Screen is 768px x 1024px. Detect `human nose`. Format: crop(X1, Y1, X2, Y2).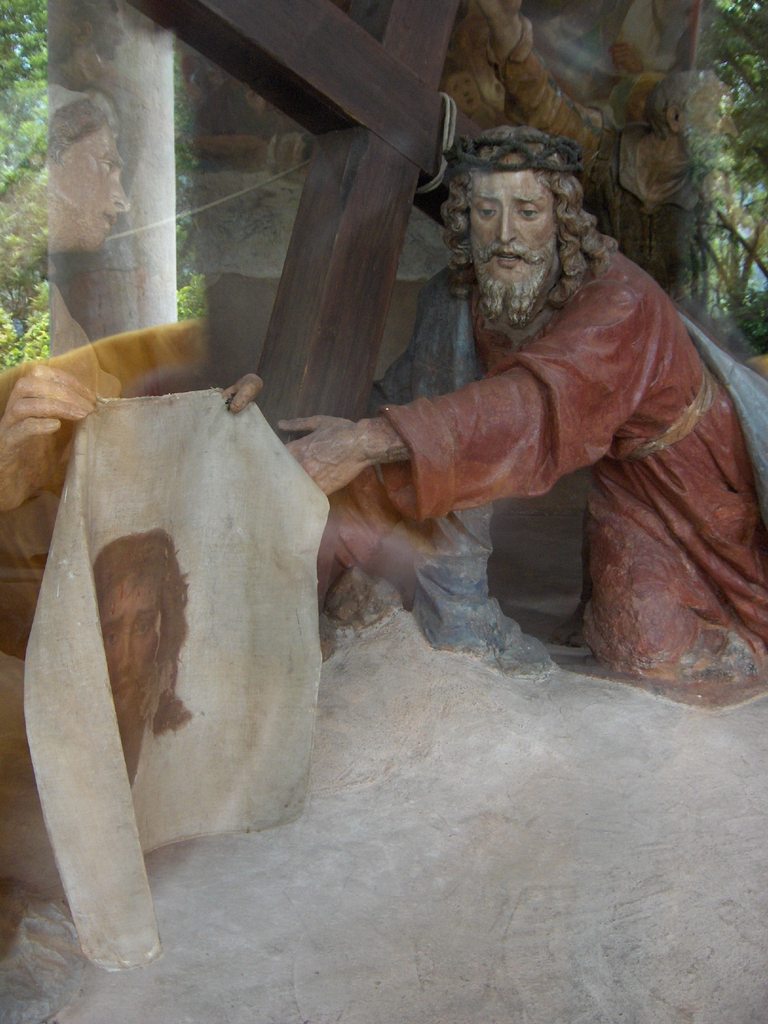
crop(492, 210, 519, 247).
